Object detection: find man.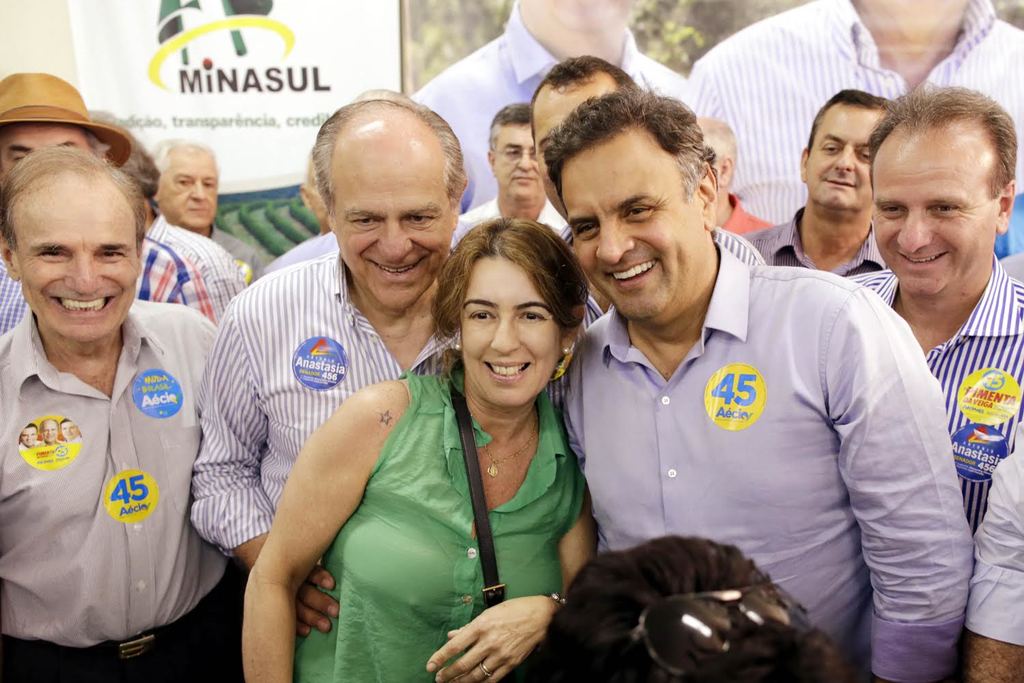
select_region(451, 104, 575, 253).
